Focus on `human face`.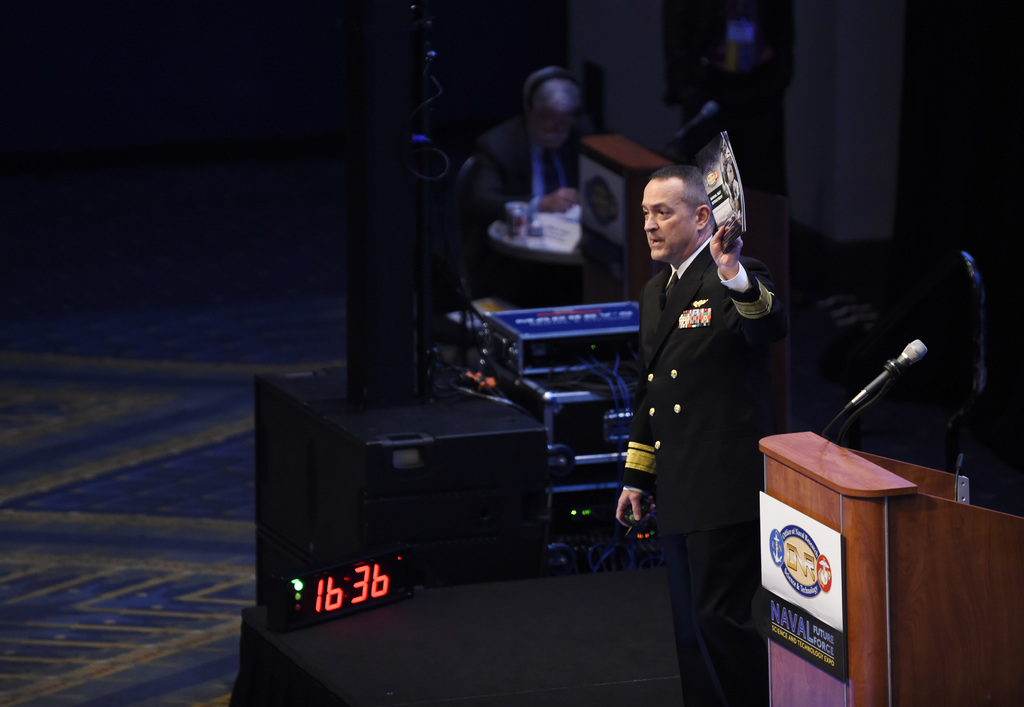
Focused at bbox=[642, 172, 697, 256].
